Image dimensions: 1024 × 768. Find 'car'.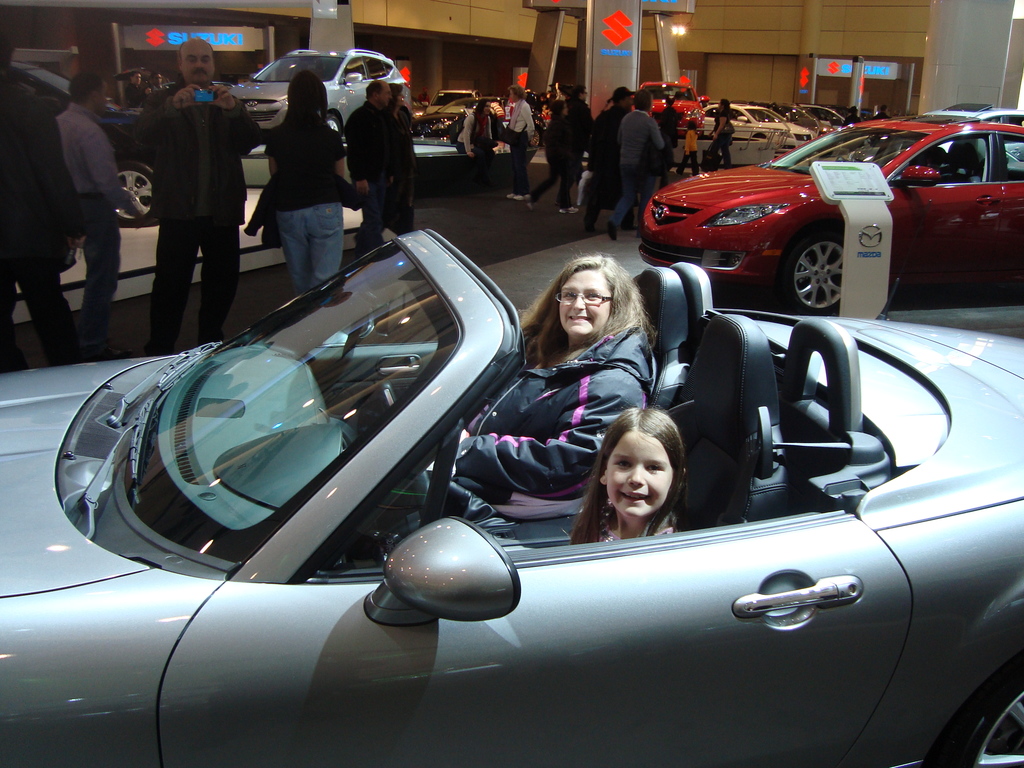
left=0, top=223, right=1023, bottom=767.
